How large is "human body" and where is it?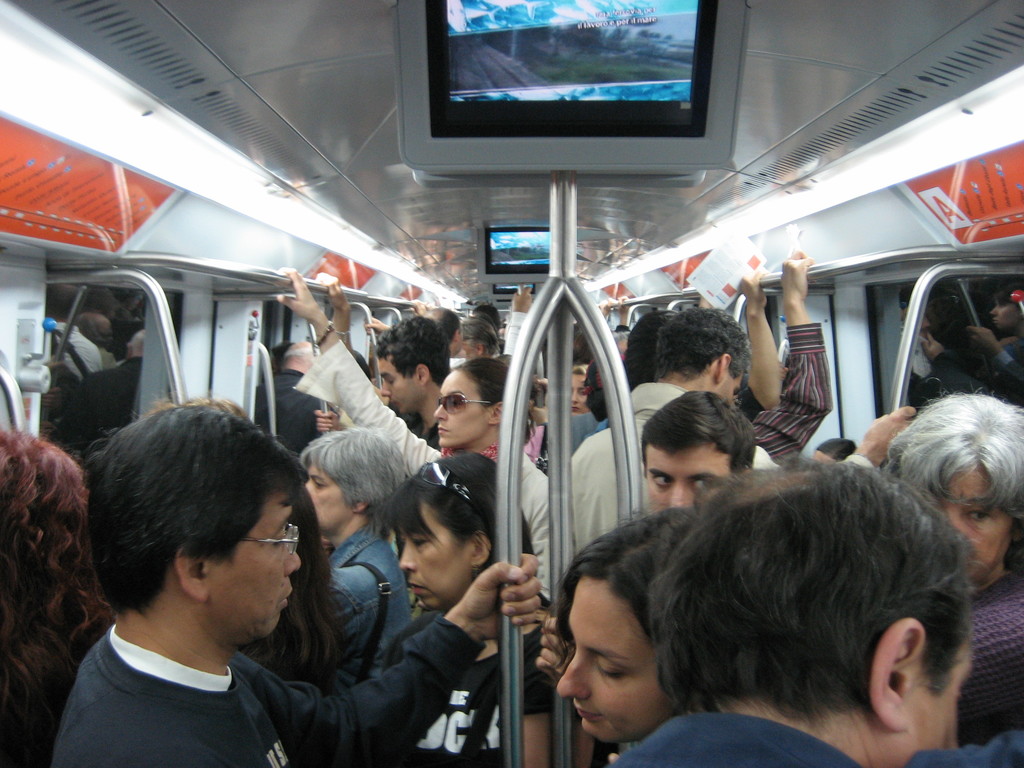
Bounding box: bbox=[568, 378, 787, 563].
